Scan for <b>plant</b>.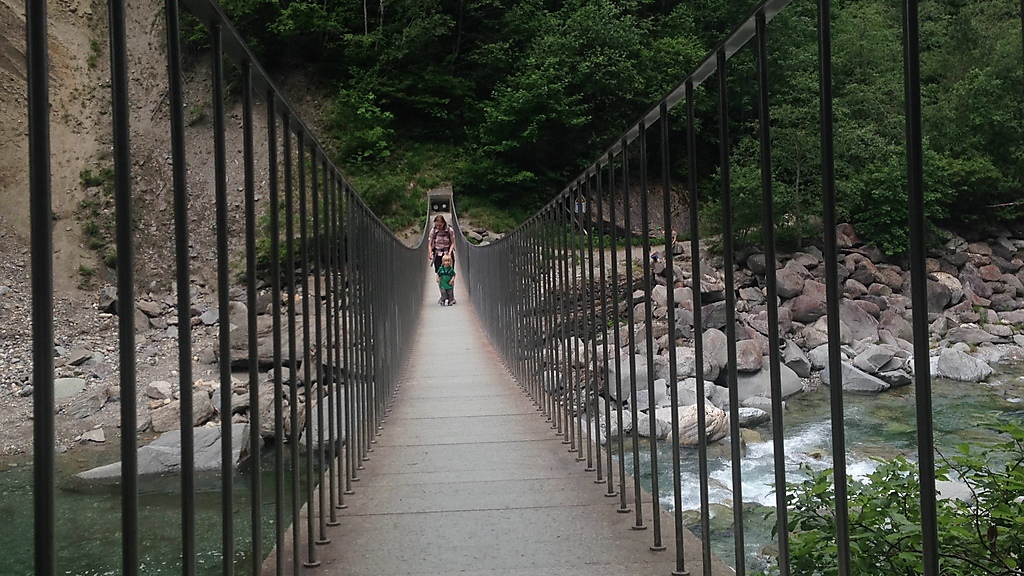
Scan result: x1=331 y1=131 x2=444 y2=226.
